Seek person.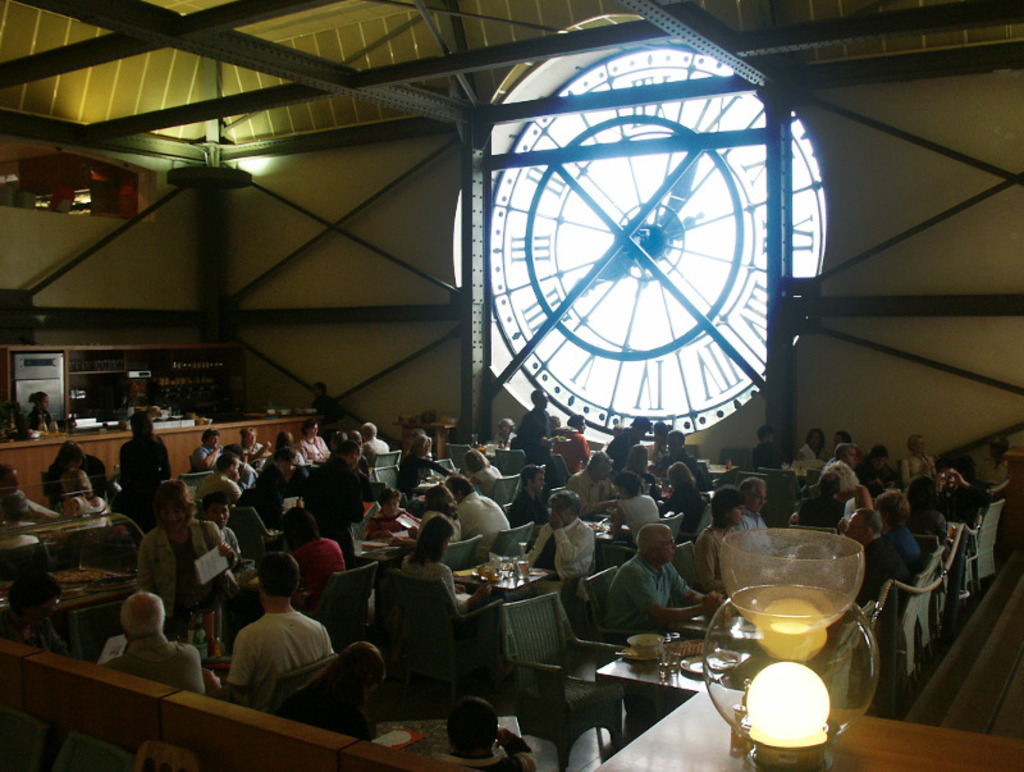
[left=404, top=433, right=445, bottom=485].
